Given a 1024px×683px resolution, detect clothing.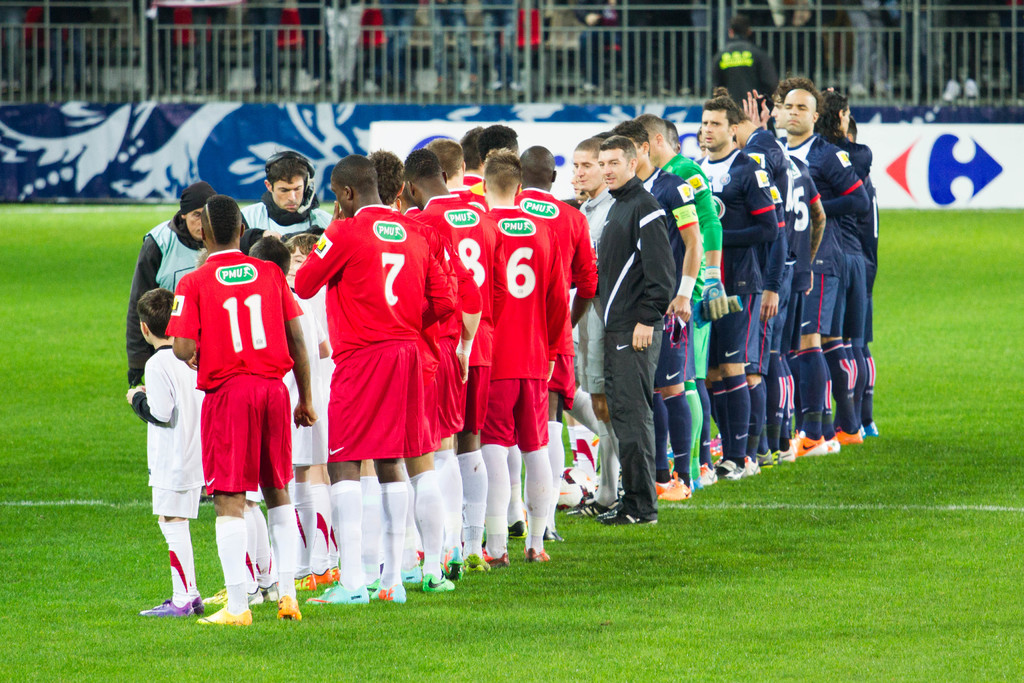
bbox(294, 204, 454, 467).
